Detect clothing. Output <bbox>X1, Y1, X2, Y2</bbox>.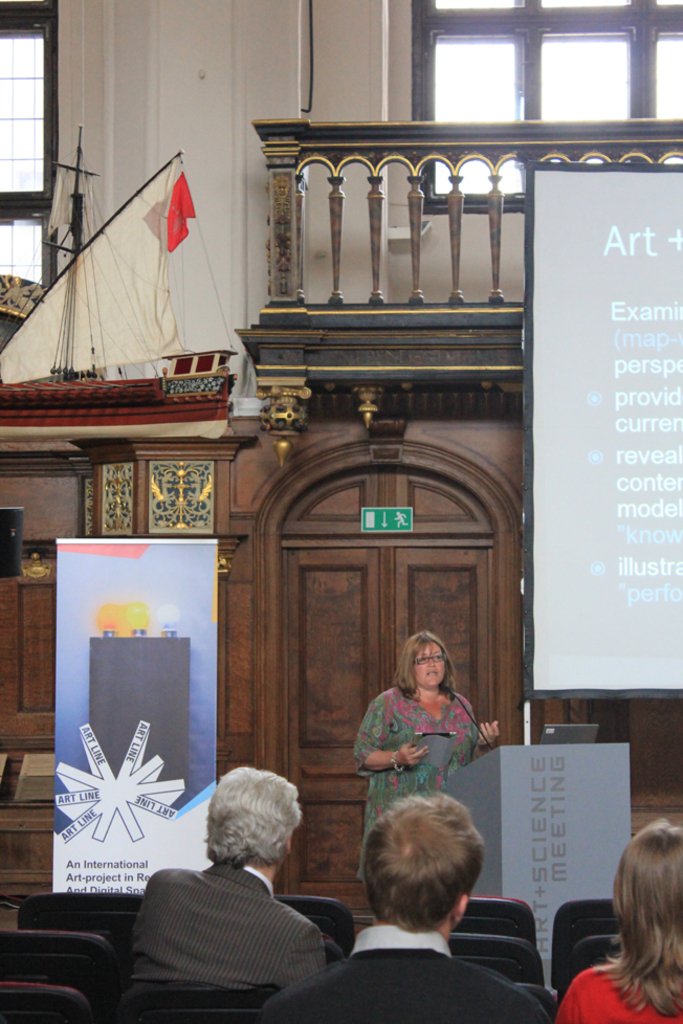
<bbox>556, 966, 682, 1023</bbox>.
